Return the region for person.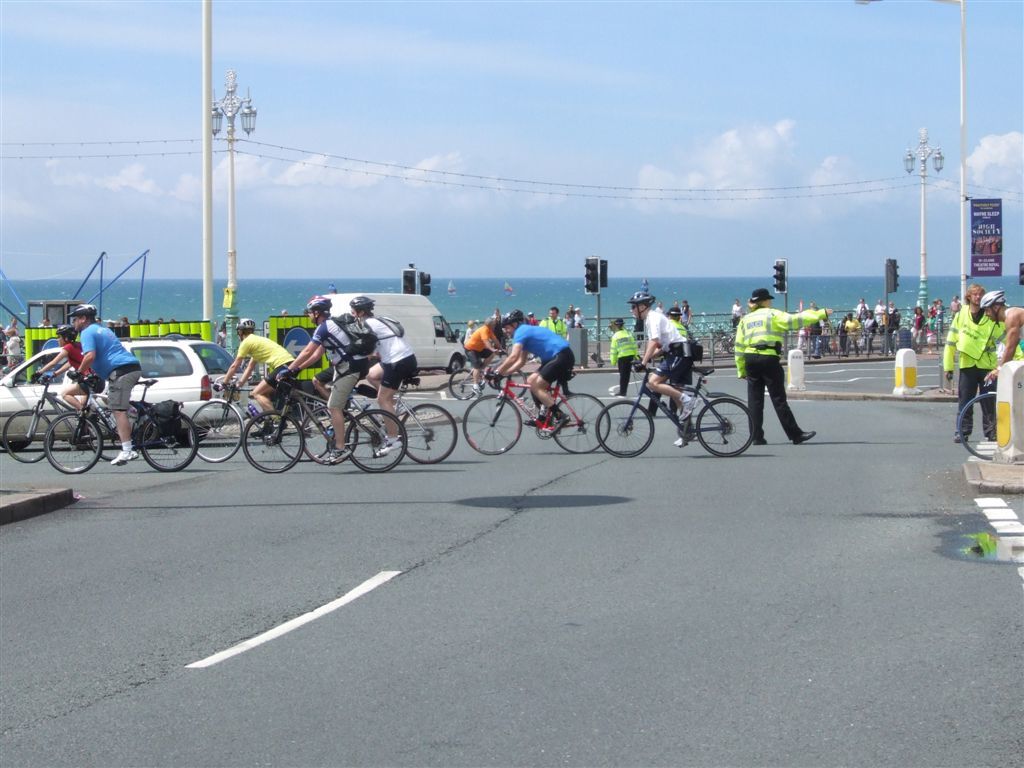
<bbox>67, 301, 145, 460</bbox>.
